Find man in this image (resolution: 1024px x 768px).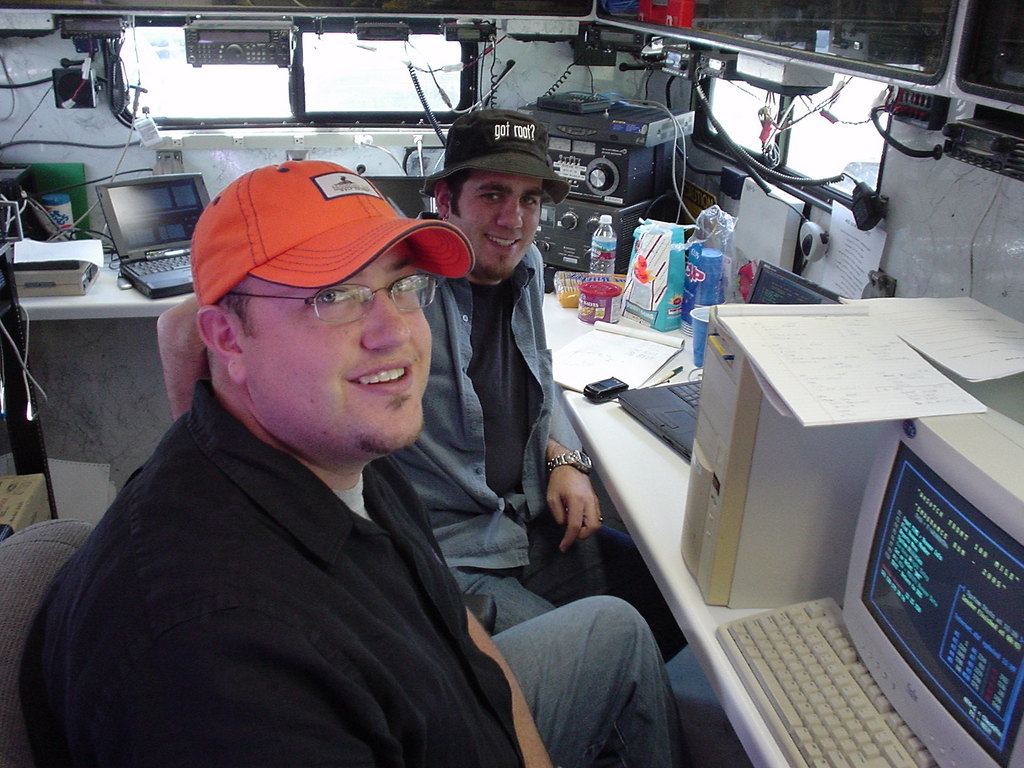
x1=153 y1=111 x2=652 y2=637.
